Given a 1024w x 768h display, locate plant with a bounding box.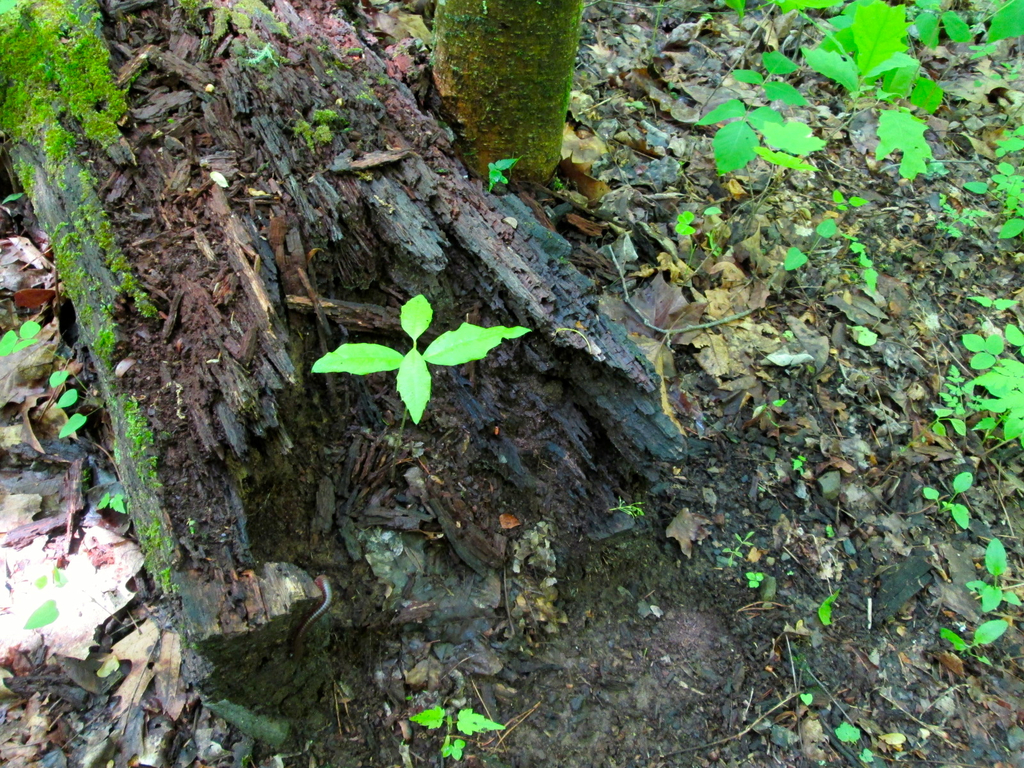
Located: [x1=753, y1=399, x2=788, y2=422].
